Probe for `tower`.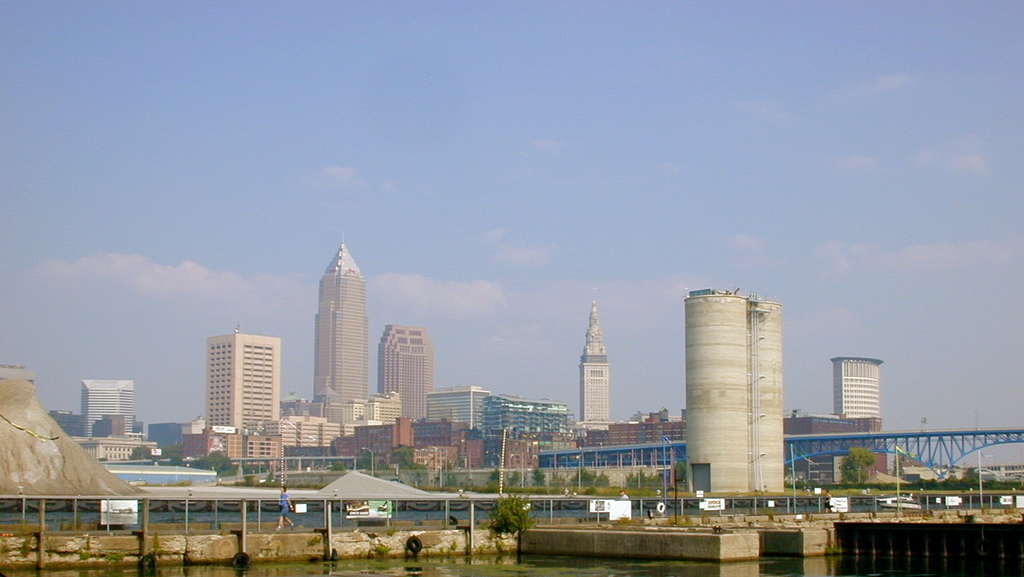
Probe result: x1=381 y1=323 x2=440 y2=426.
